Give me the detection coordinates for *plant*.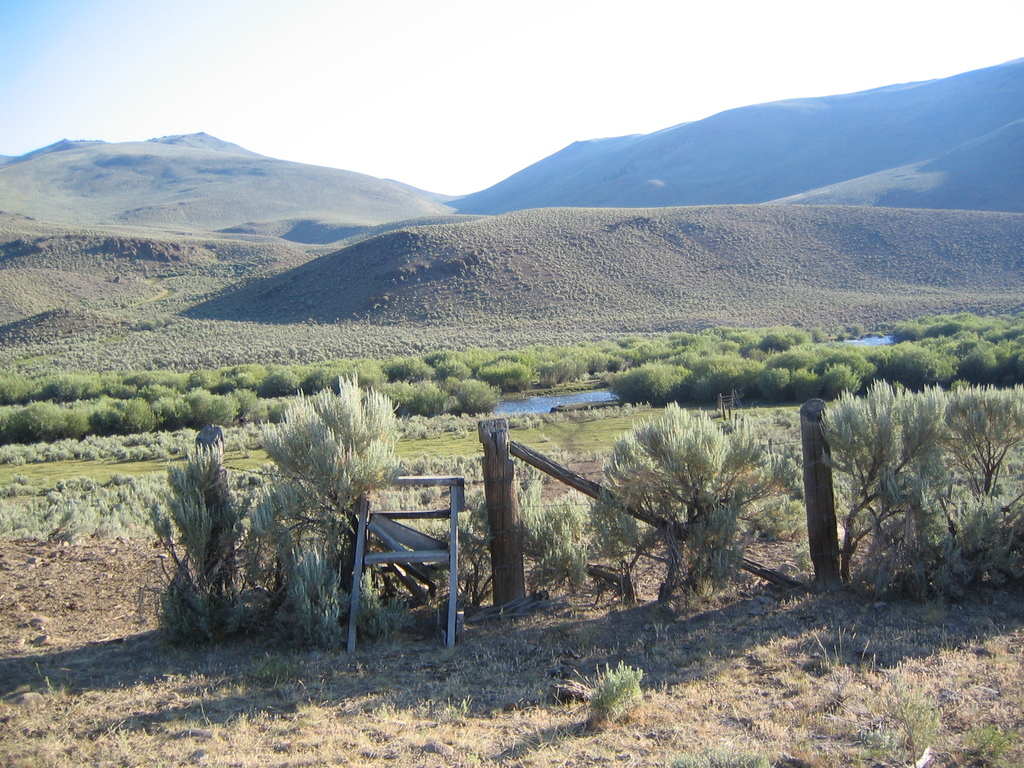
(x1=860, y1=669, x2=949, y2=767).
